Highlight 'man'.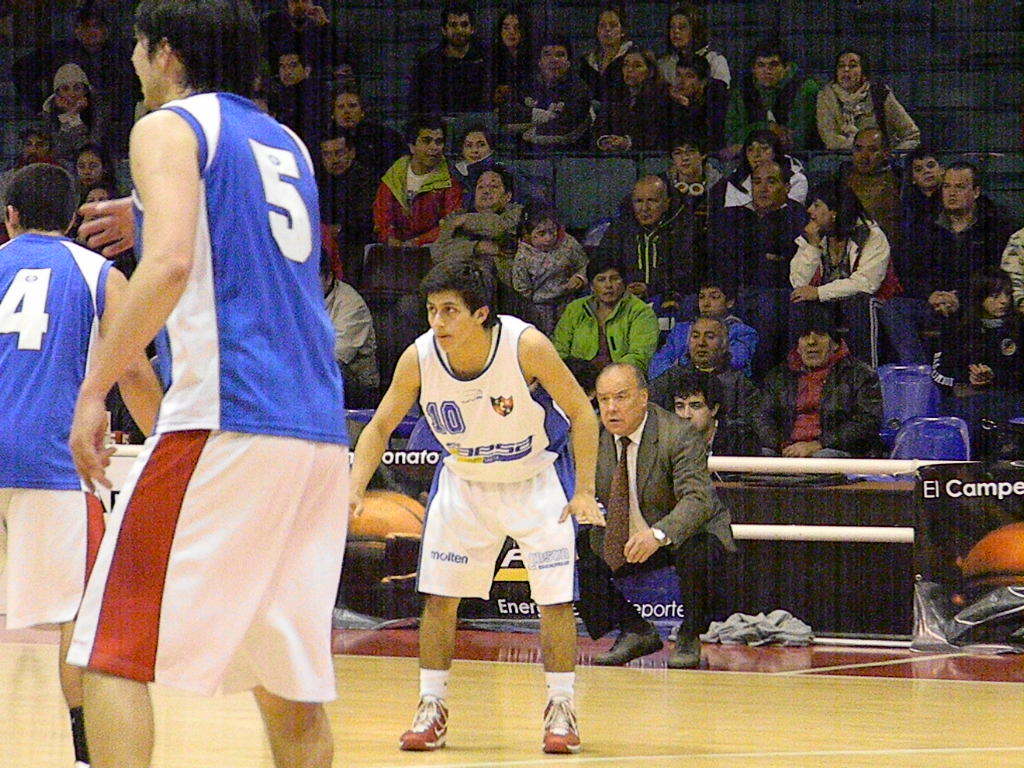
Highlighted region: (left=652, top=318, right=778, bottom=460).
